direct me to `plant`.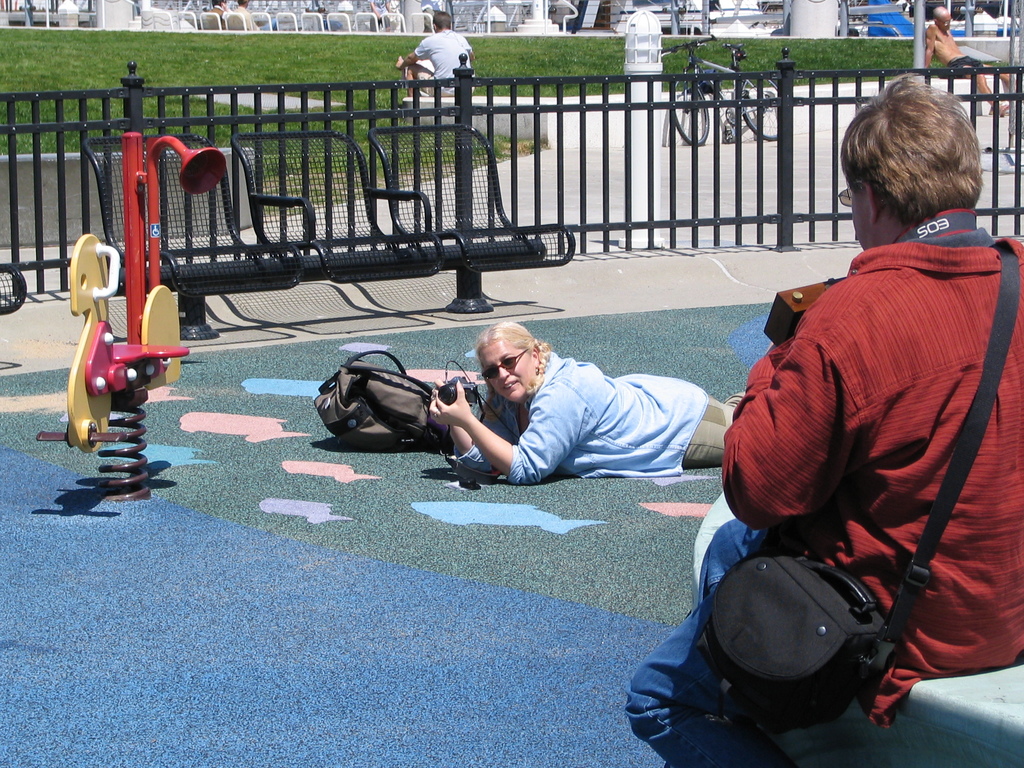
Direction: pyautogui.locateOnScreen(0, 22, 975, 209).
